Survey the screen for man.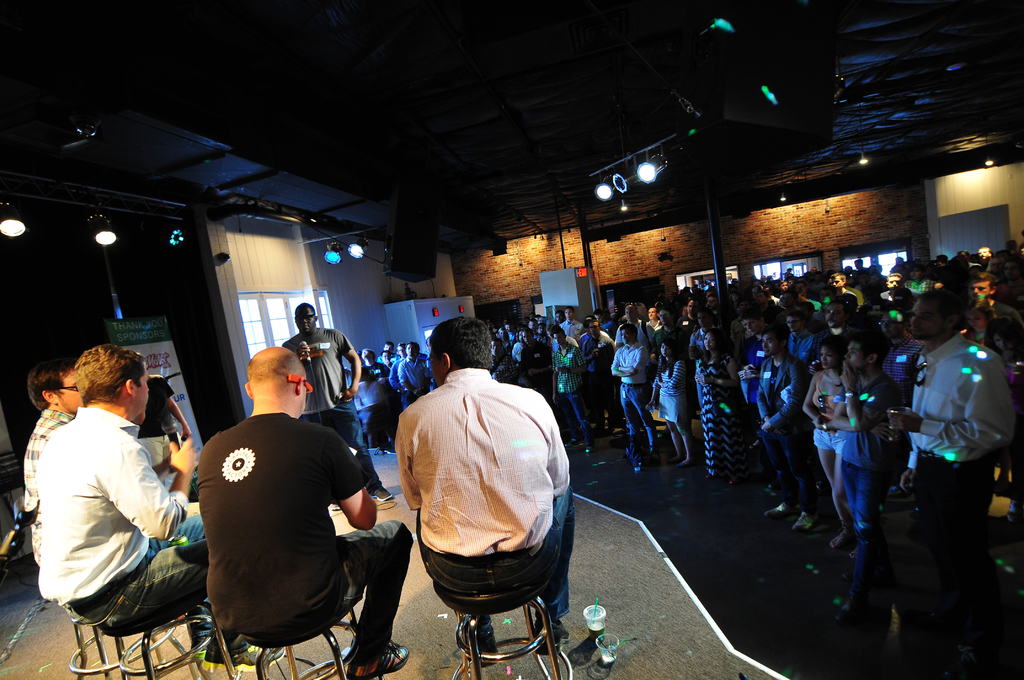
Survey found: pyautogui.locateOnScreen(39, 343, 287, 670).
